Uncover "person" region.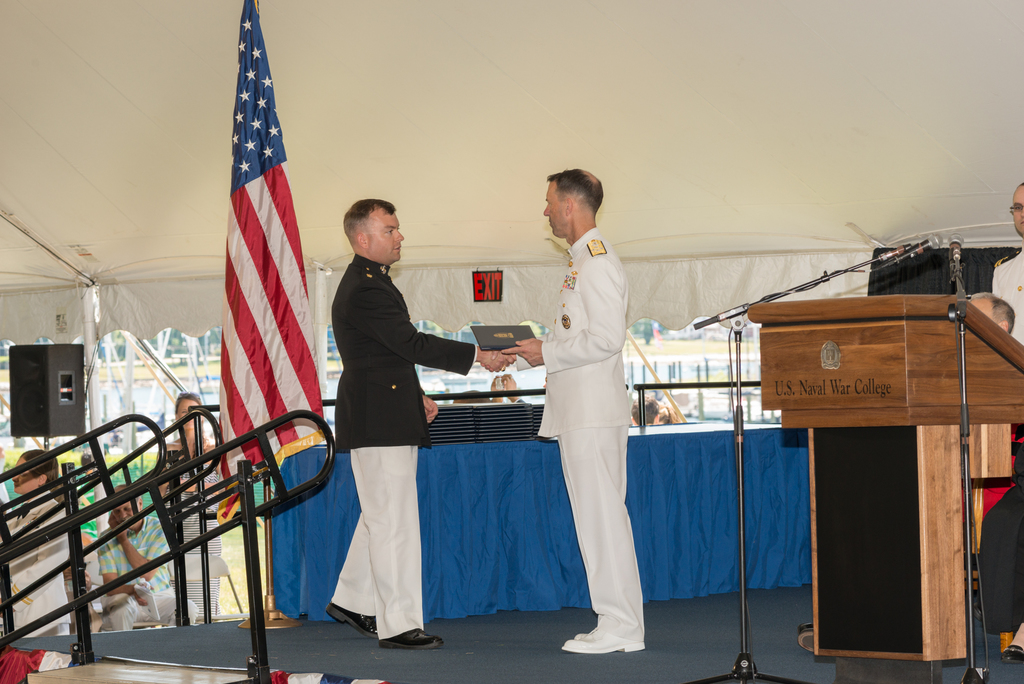
Uncovered: locate(454, 389, 491, 404).
